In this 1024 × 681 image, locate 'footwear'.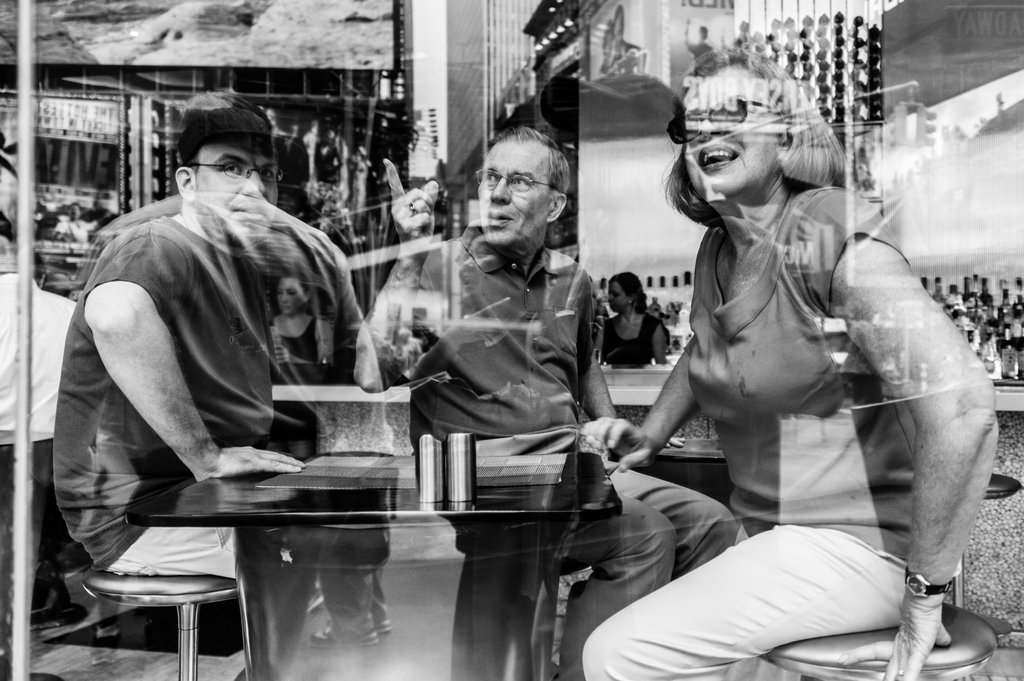
Bounding box: box=[374, 621, 391, 635].
